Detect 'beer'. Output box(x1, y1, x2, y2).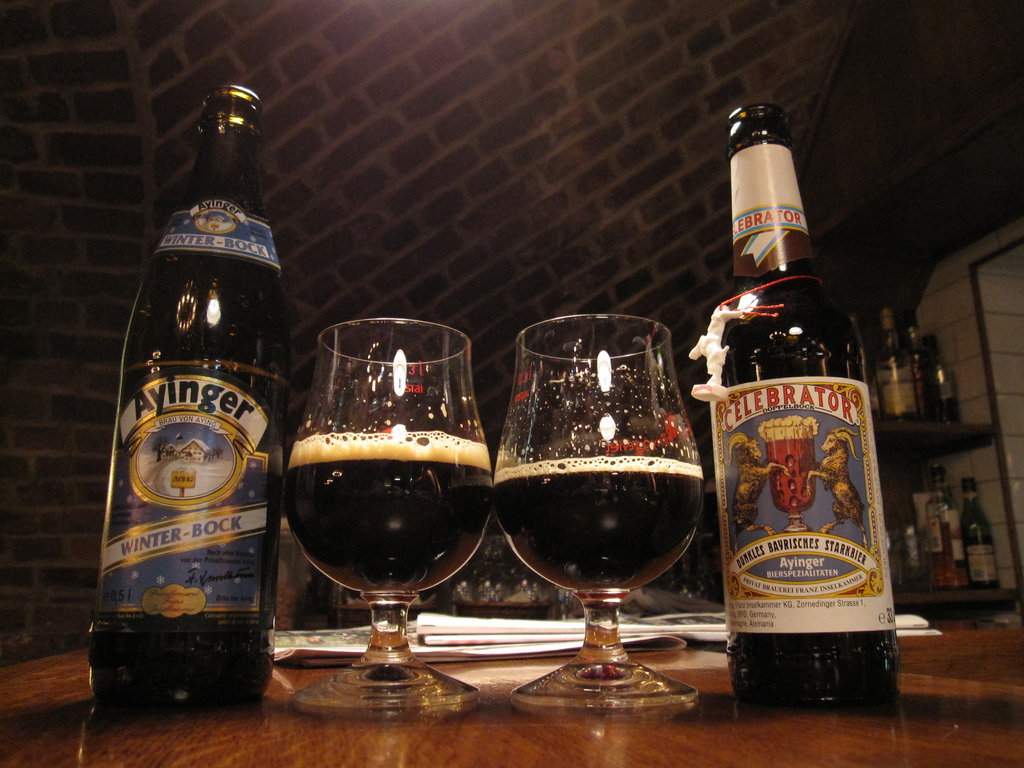
box(932, 476, 961, 596).
